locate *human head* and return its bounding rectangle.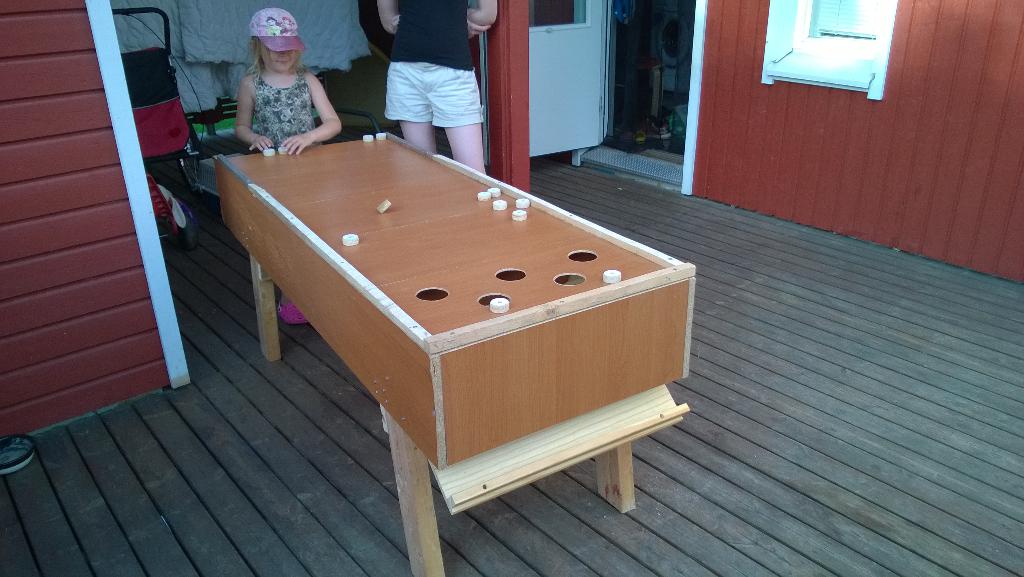
select_region(236, 6, 300, 74).
